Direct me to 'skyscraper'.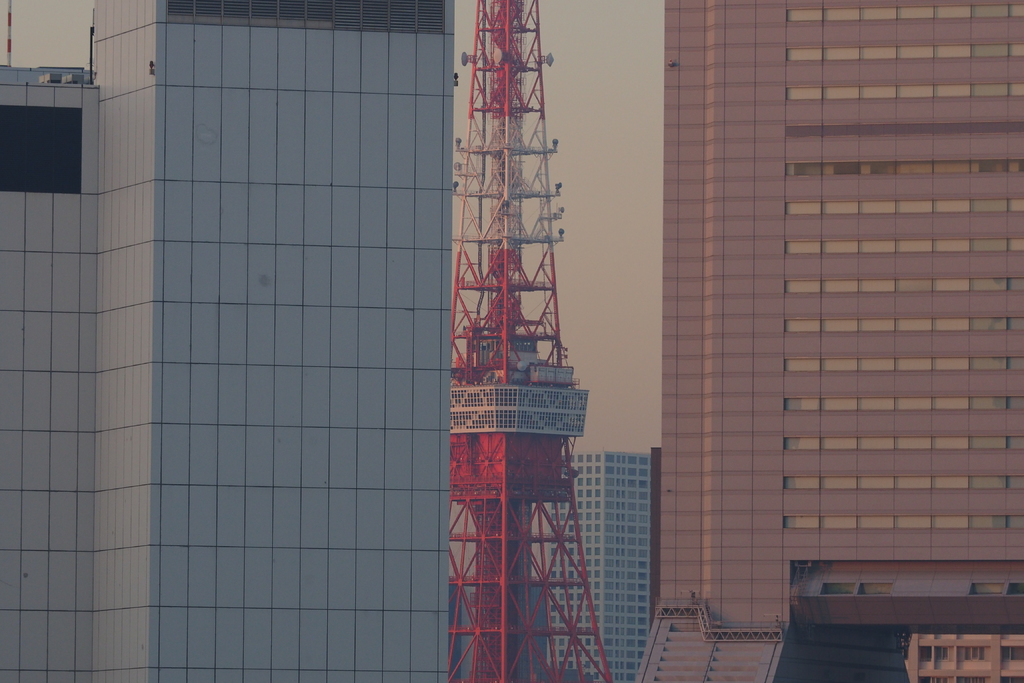
Direction: <region>544, 449, 653, 682</region>.
